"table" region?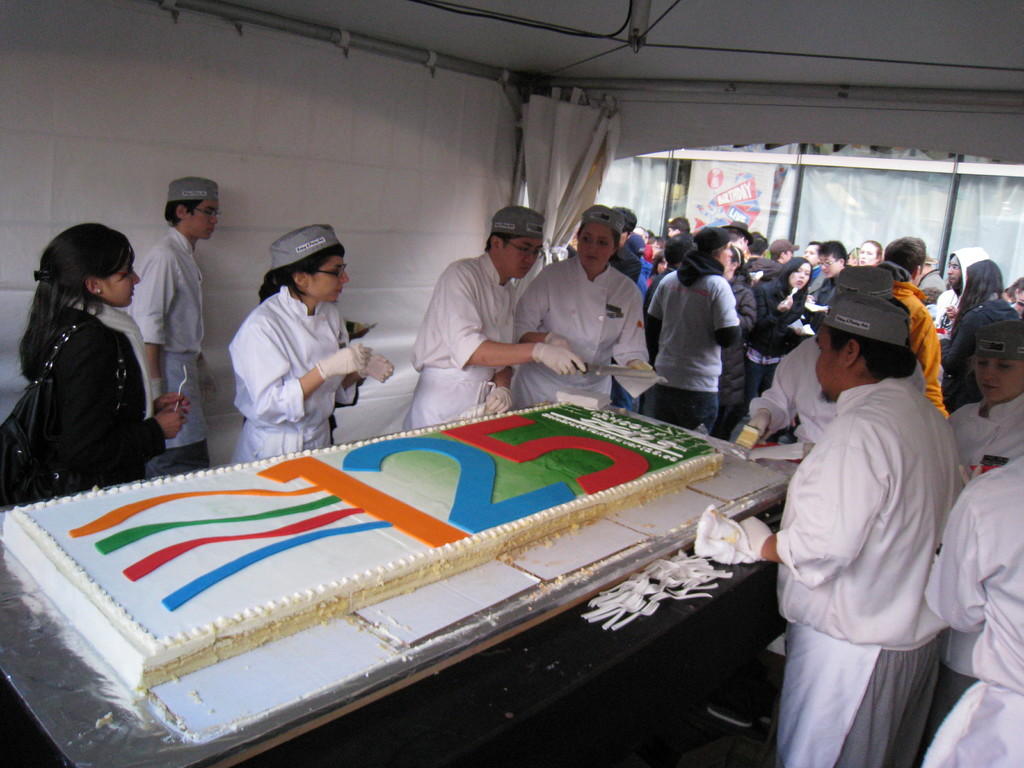
[left=0, top=396, right=800, bottom=767]
